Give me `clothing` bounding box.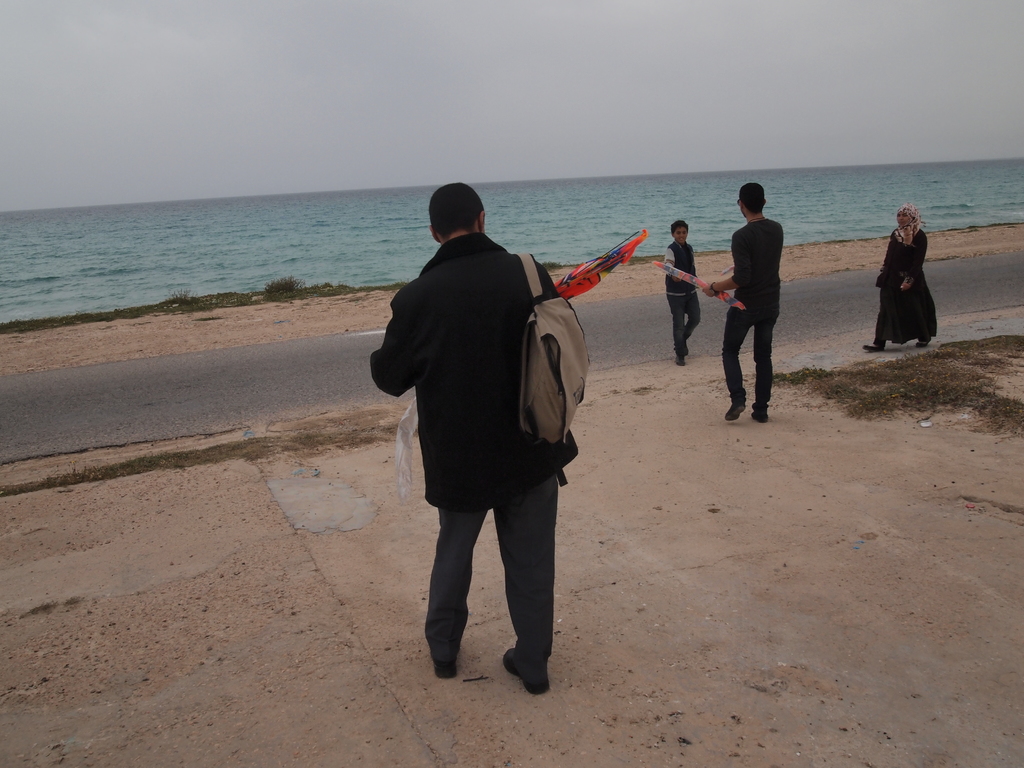
box=[664, 242, 710, 357].
